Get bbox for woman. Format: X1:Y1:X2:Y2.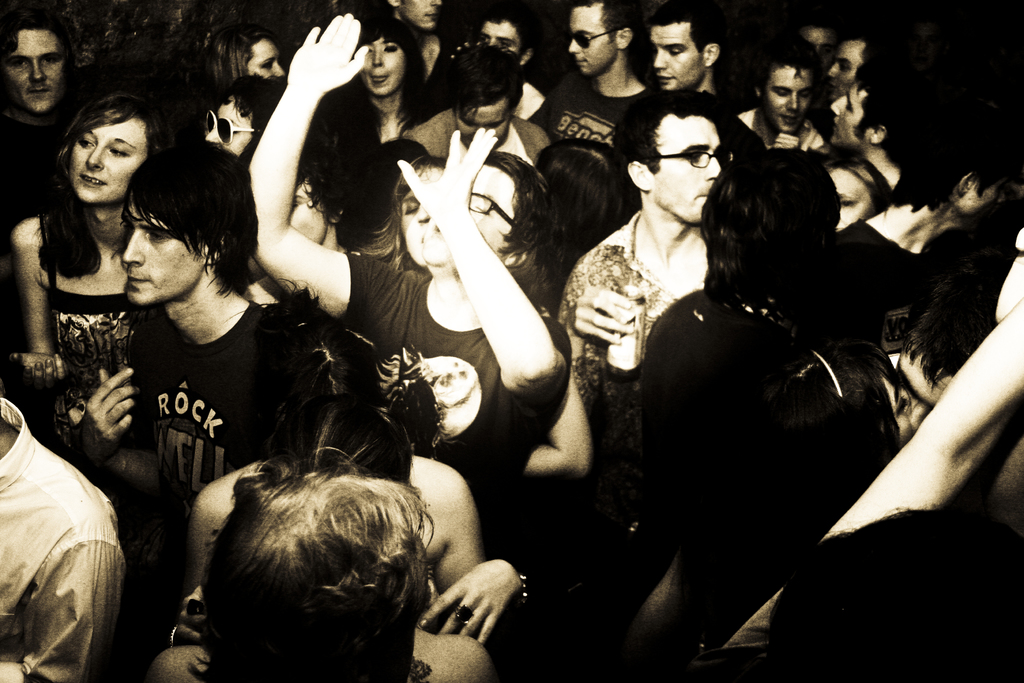
351:151:590:482.
